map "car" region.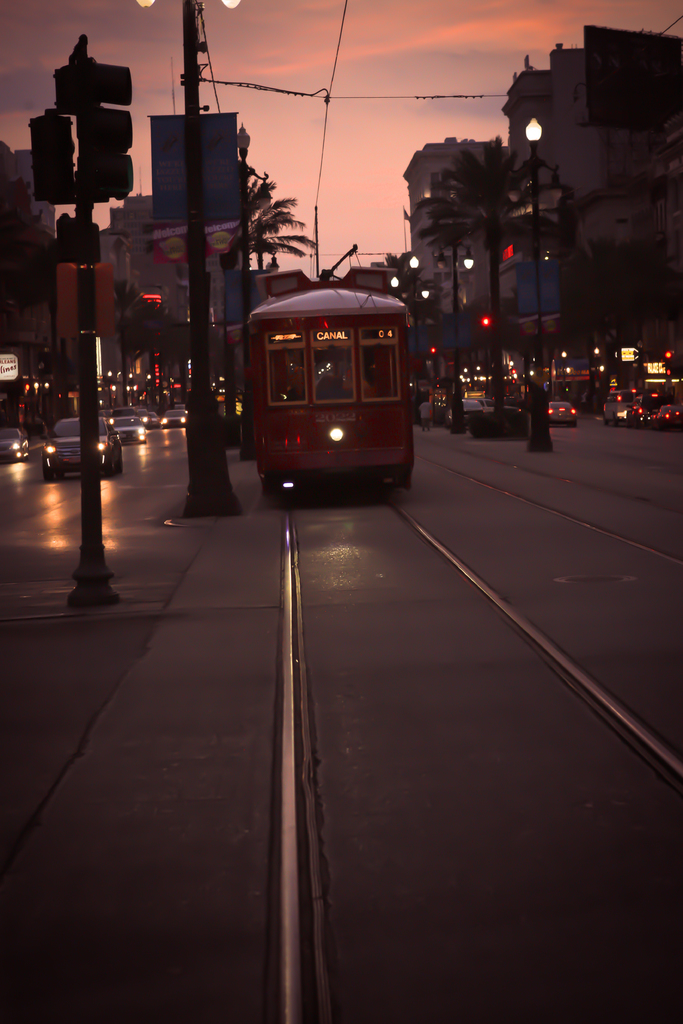
Mapped to {"left": 626, "top": 393, "right": 666, "bottom": 428}.
